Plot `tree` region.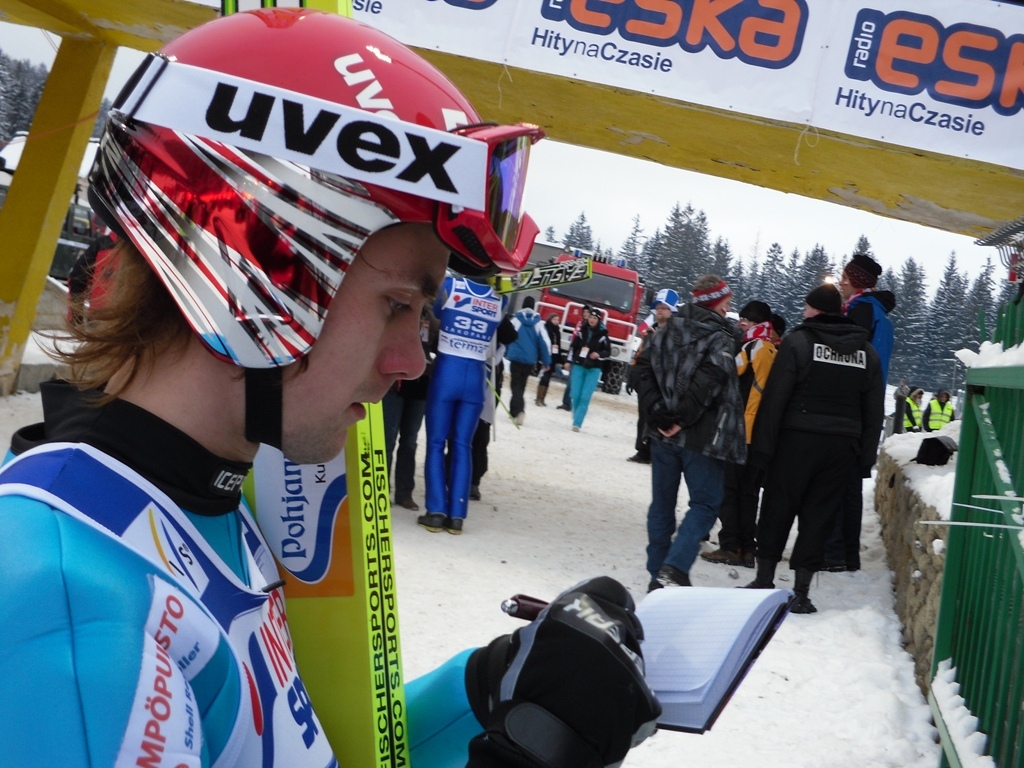
Plotted at [x1=763, y1=244, x2=787, y2=322].
